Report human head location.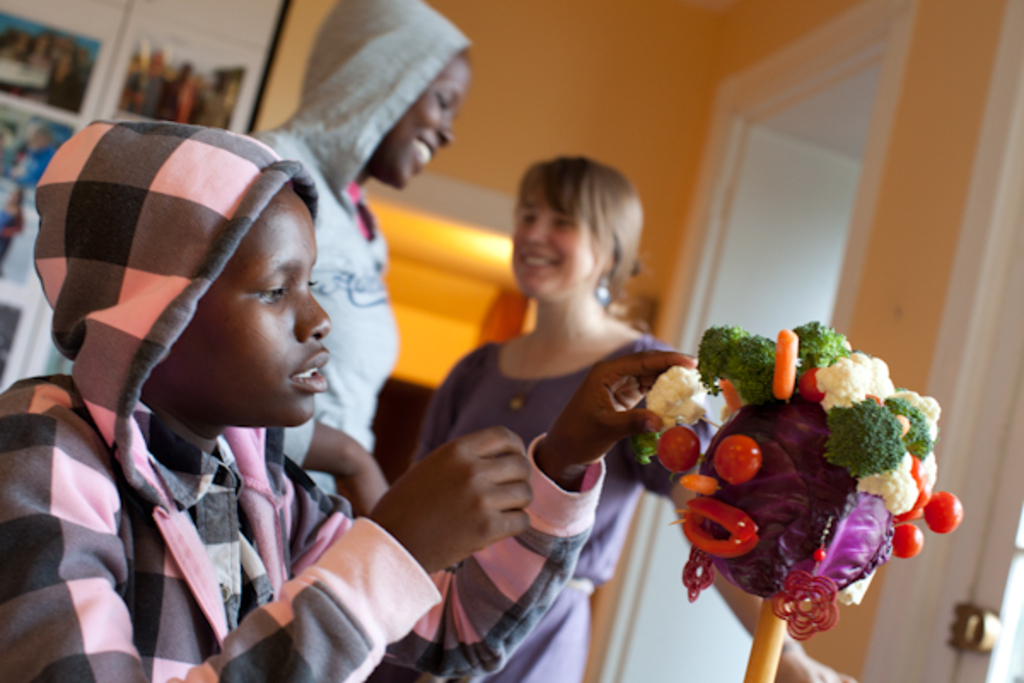
Report: bbox=[92, 114, 381, 509].
